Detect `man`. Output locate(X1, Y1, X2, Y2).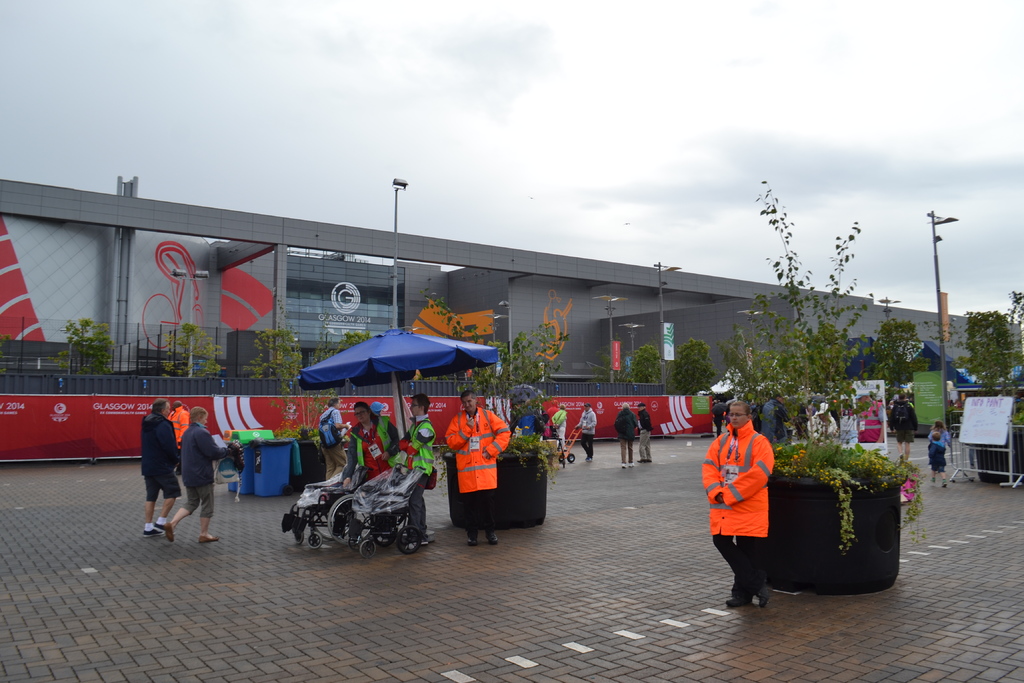
locate(144, 395, 181, 541).
